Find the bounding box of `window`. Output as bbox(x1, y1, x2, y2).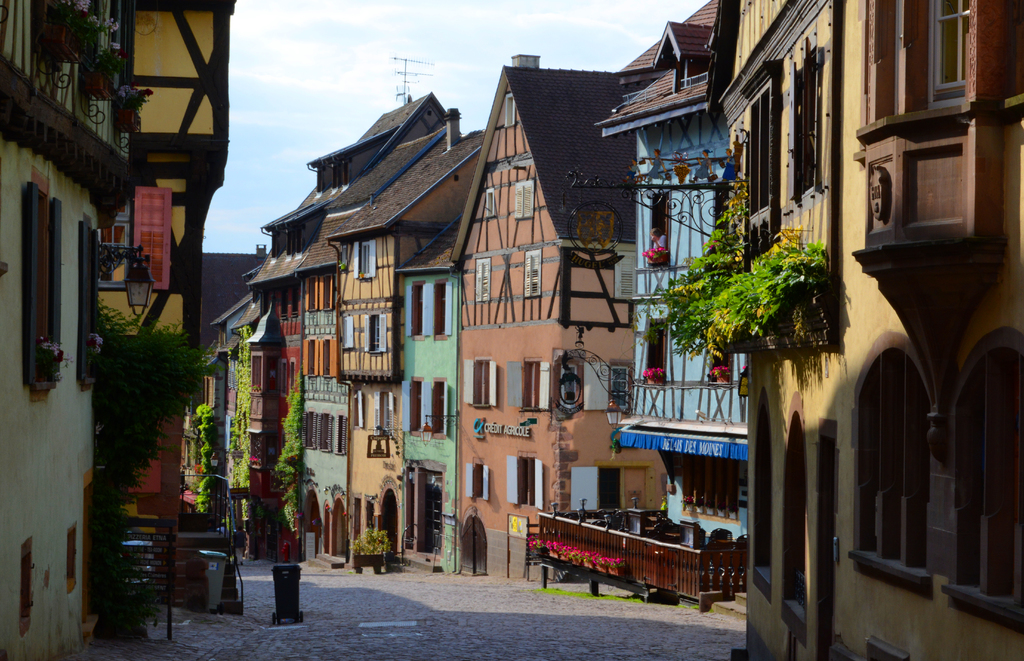
bbox(462, 355, 499, 409).
